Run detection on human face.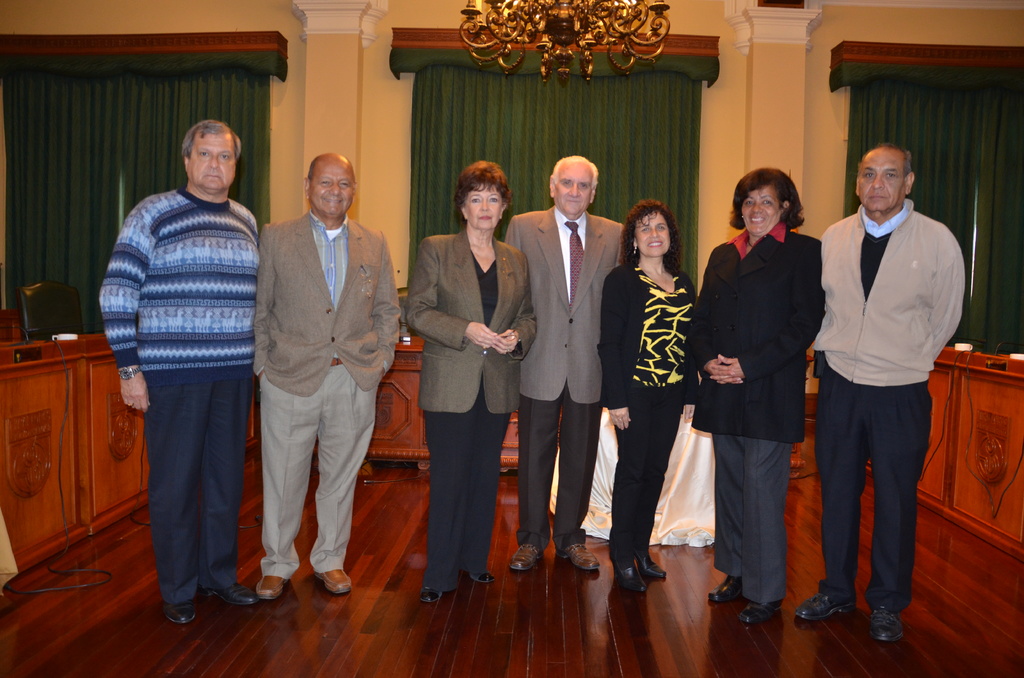
Result: l=191, t=134, r=246, b=191.
